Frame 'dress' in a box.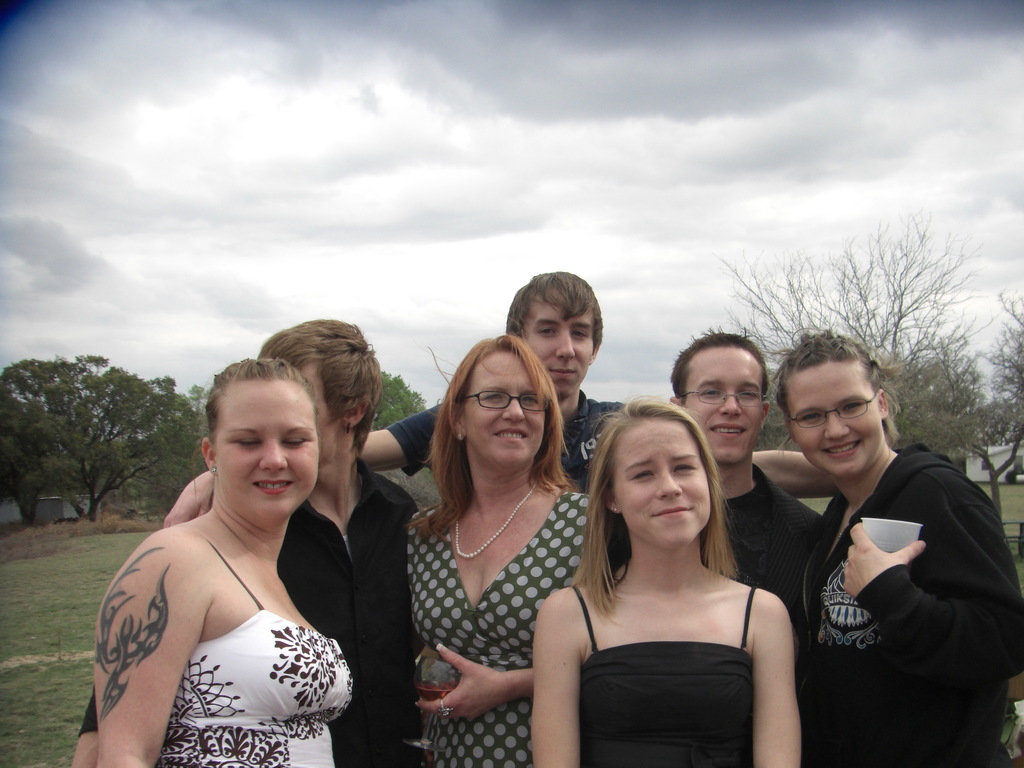
bbox=[157, 534, 355, 767].
